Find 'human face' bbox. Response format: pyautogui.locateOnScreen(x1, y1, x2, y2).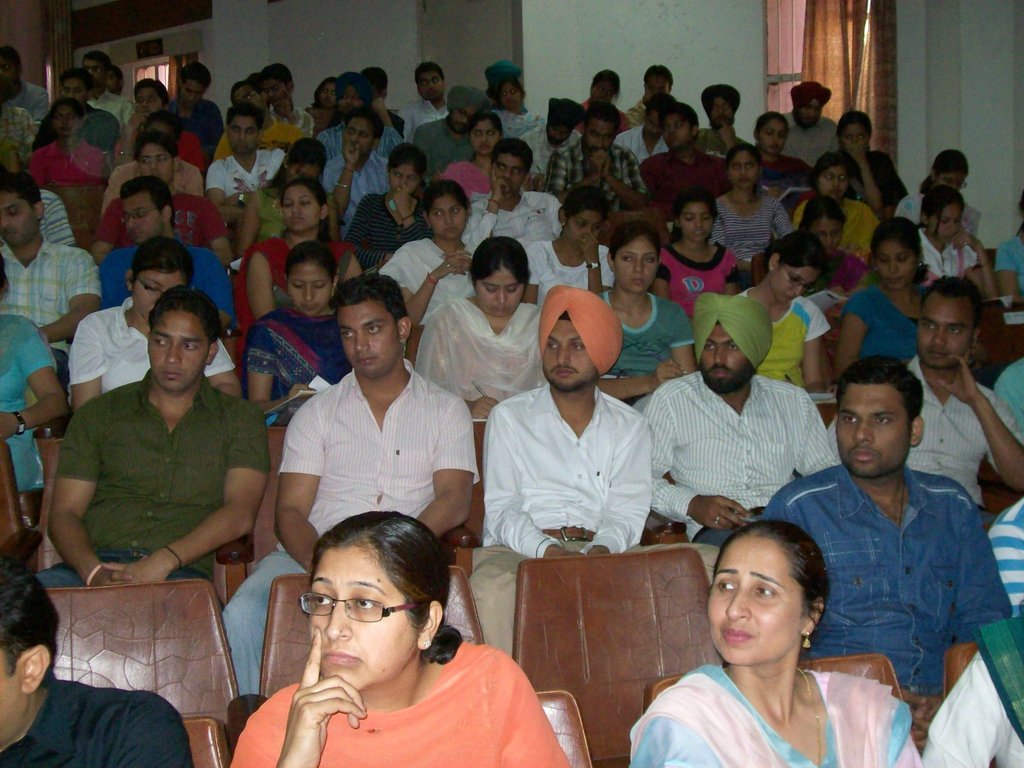
pyautogui.locateOnScreen(699, 318, 753, 394).
